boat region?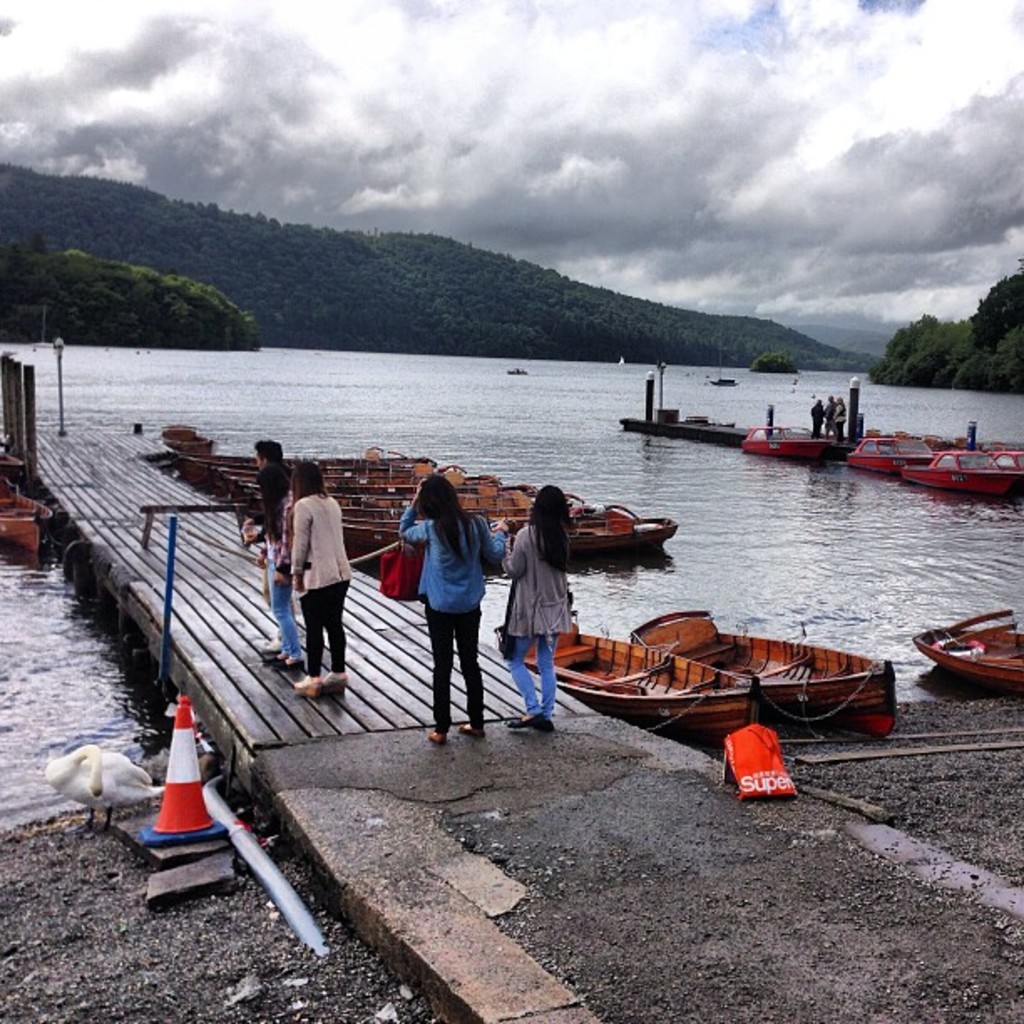
893:452:1022:499
